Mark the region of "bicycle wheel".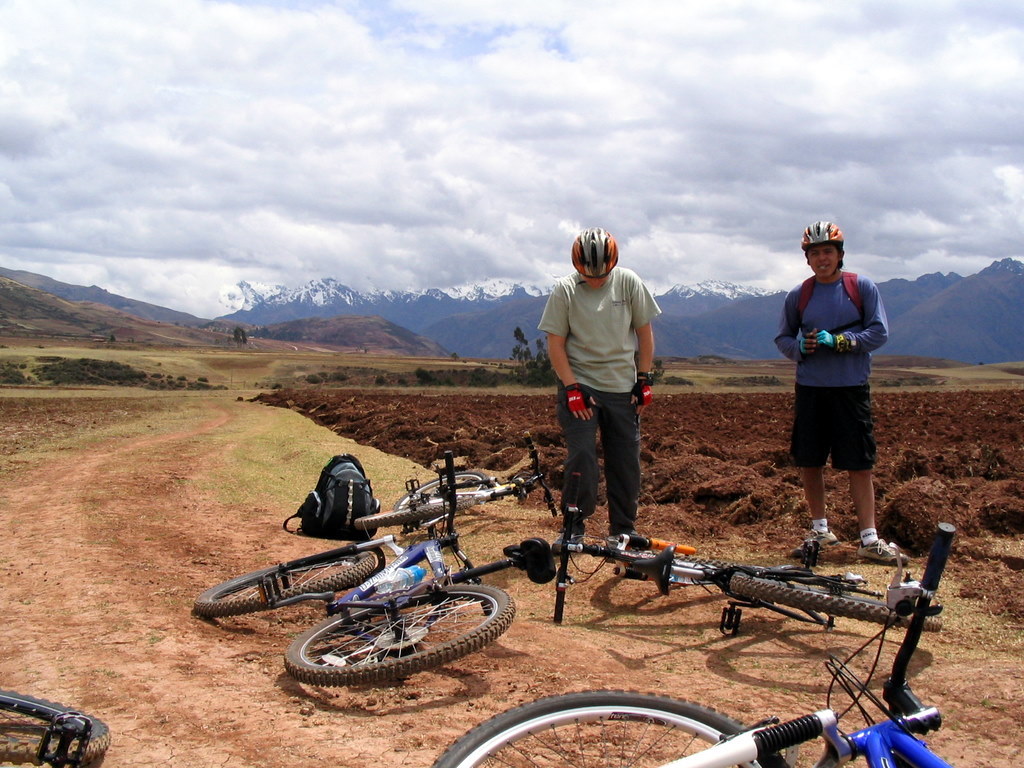
Region: <box>403,478,503,513</box>.
